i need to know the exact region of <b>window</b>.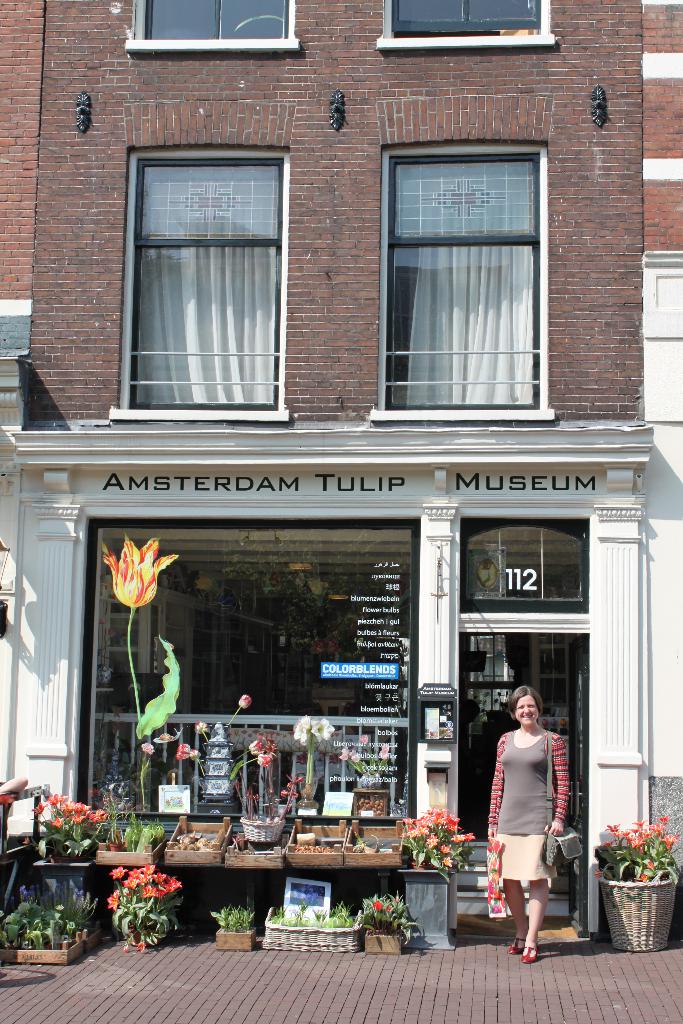
Region: crop(370, 144, 554, 419).
